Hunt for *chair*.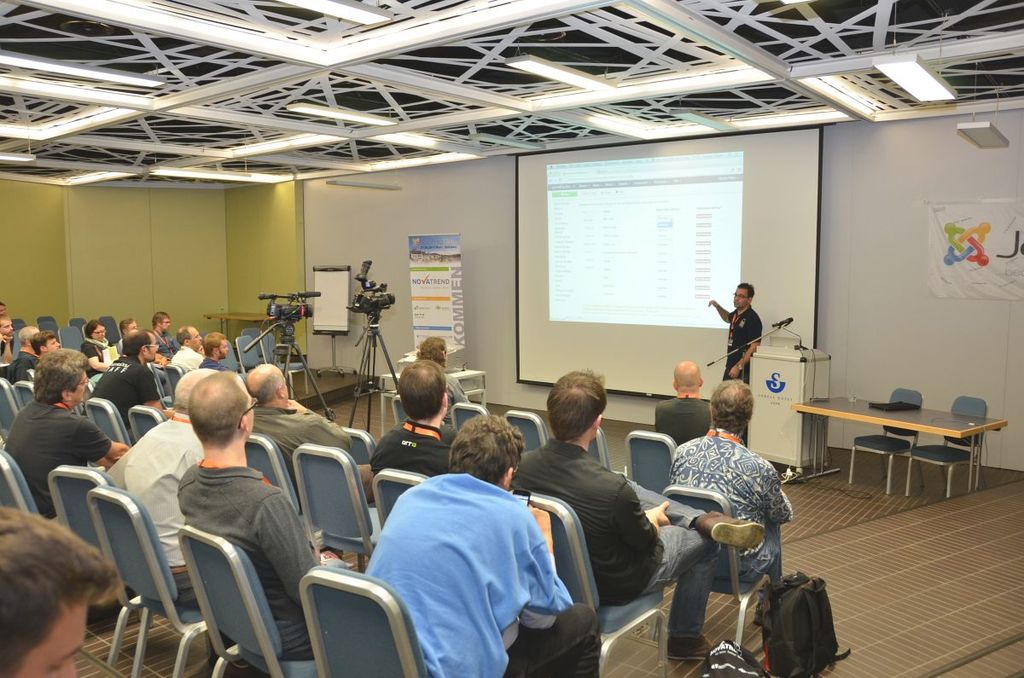
Hunted down at <region>509, 481, 678, 677</region>.
